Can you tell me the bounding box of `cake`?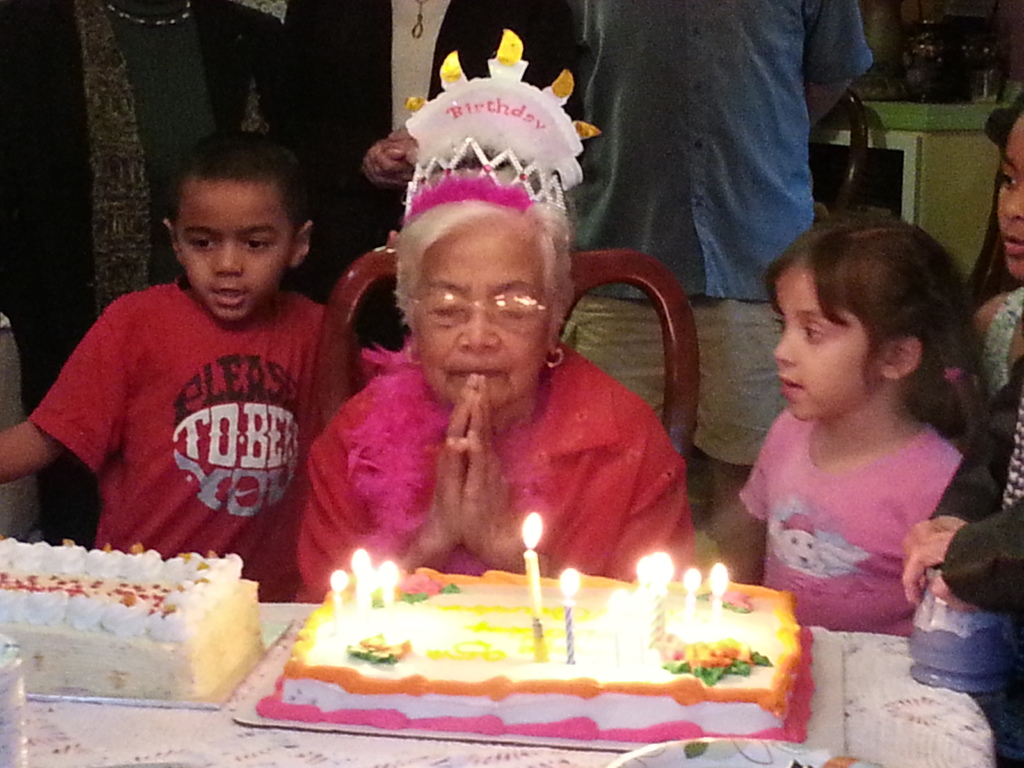
box=[253, 570, 813, 750].
